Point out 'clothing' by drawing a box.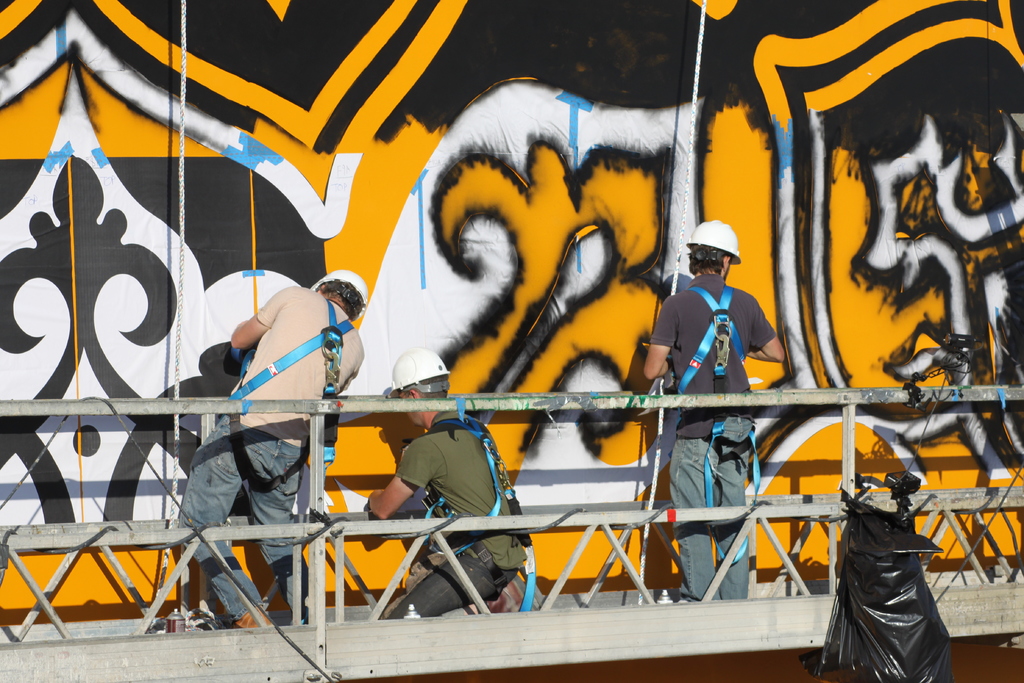
<box>177,282,366,625</box>.
